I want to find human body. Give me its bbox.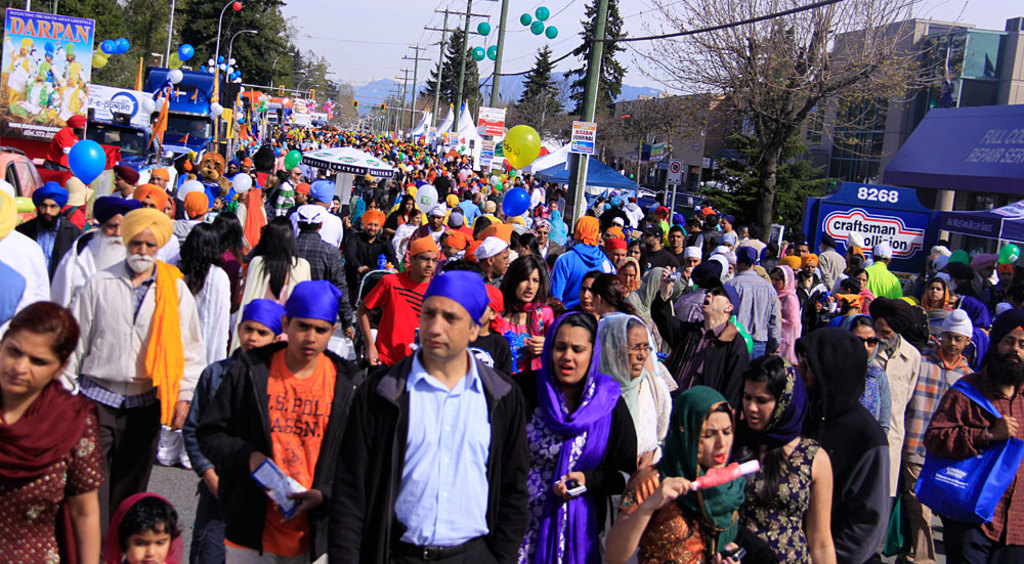
0/299/132/563.
